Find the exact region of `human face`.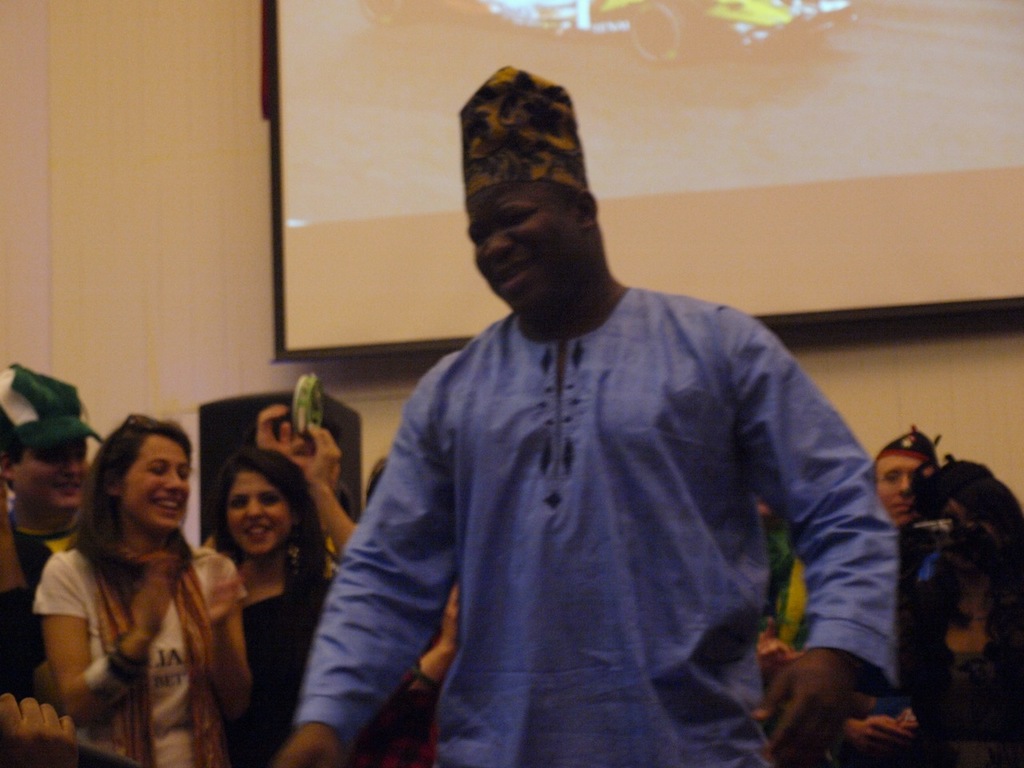
Exact region: (x1=122, y1=432, x2=193, y2=529).
